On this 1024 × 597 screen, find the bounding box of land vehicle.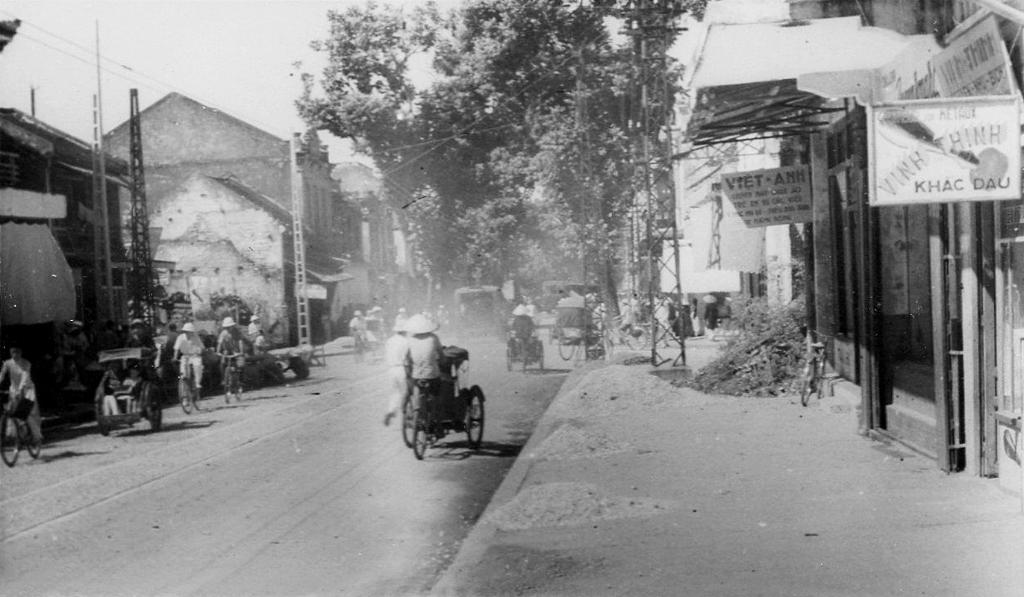
Bounding box: select_region(799, 325, 841, 406).
